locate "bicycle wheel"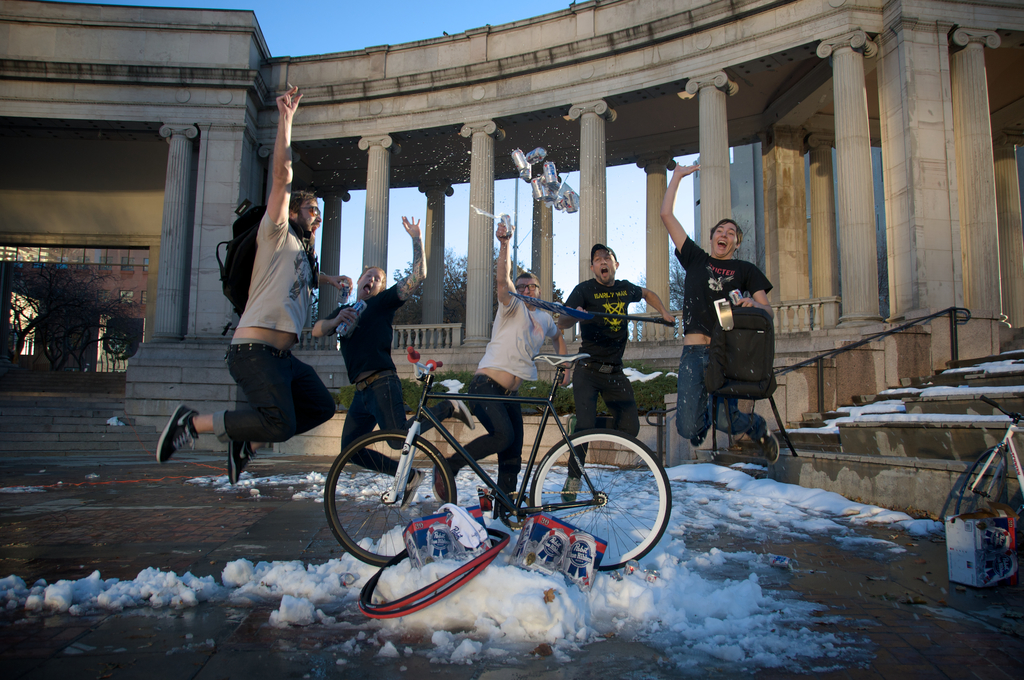
<bbox>518, 435, 669, 588</bbox>
